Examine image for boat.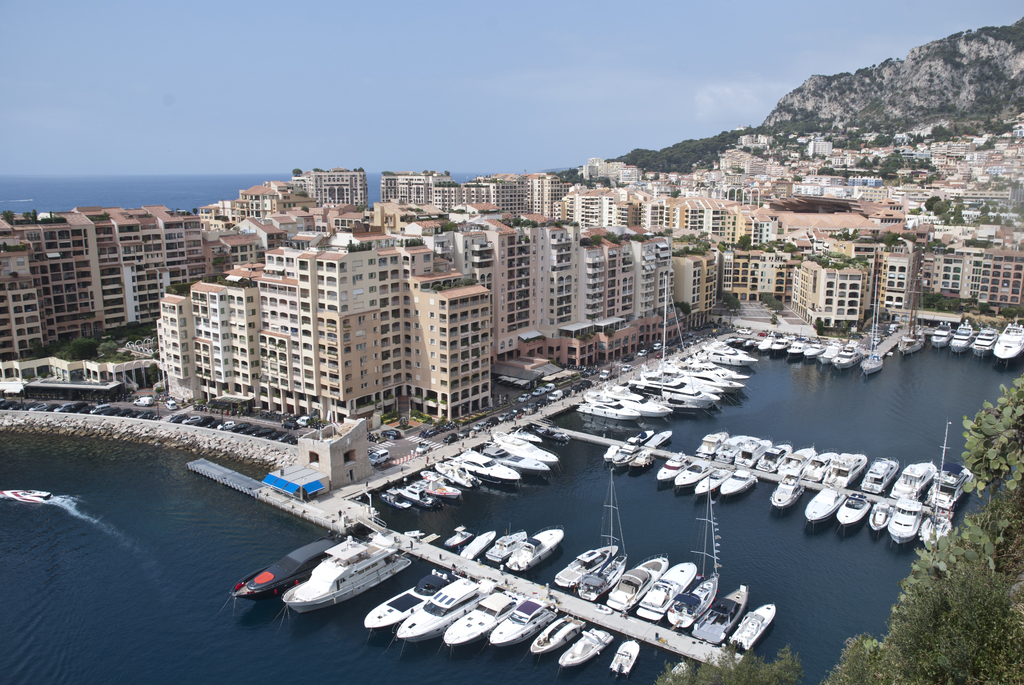
Examination result: [left=991, top=318, right=1023, bottom=361].
